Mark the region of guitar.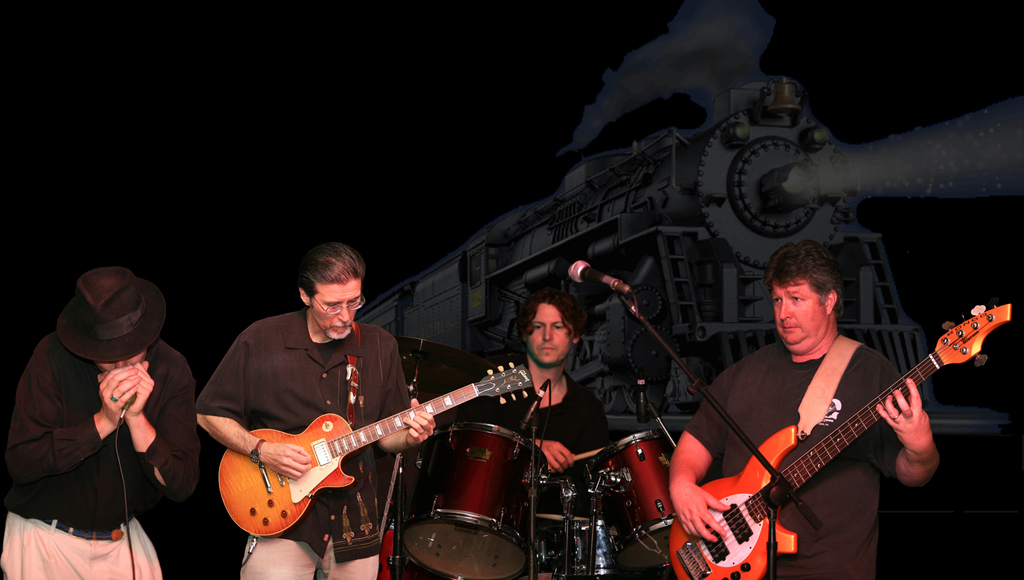
Region: [left=206, top=365, right=529, bottom=545].
